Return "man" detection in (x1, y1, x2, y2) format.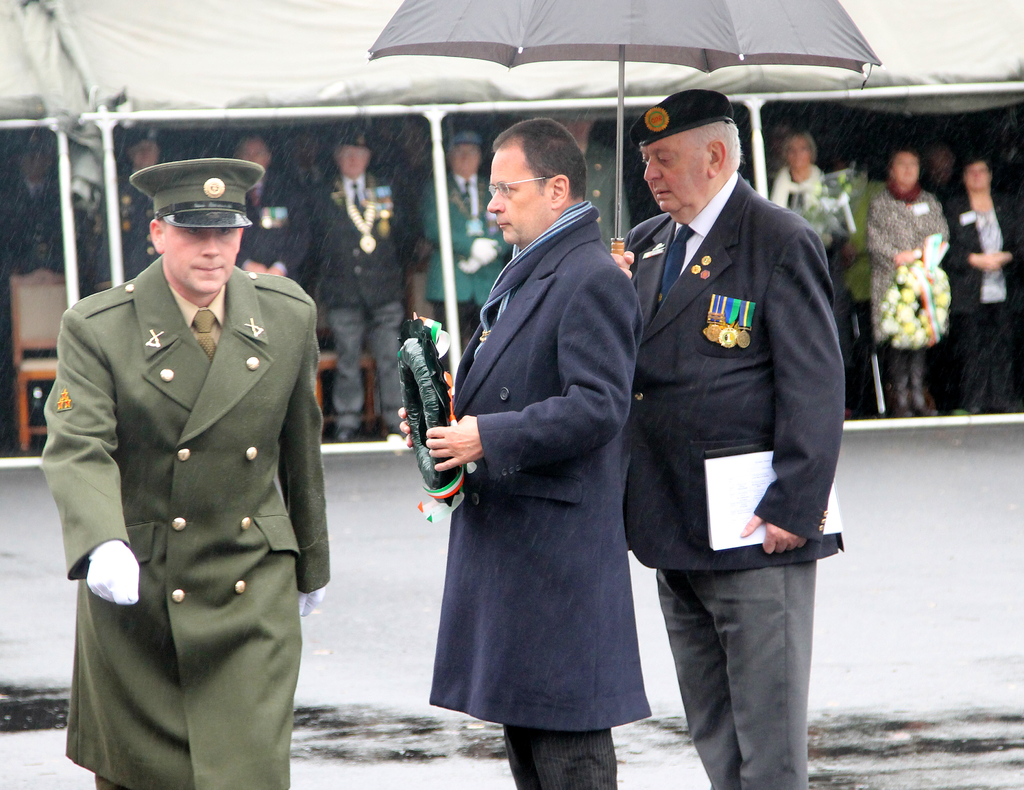
(315, 136, 436, 438).
